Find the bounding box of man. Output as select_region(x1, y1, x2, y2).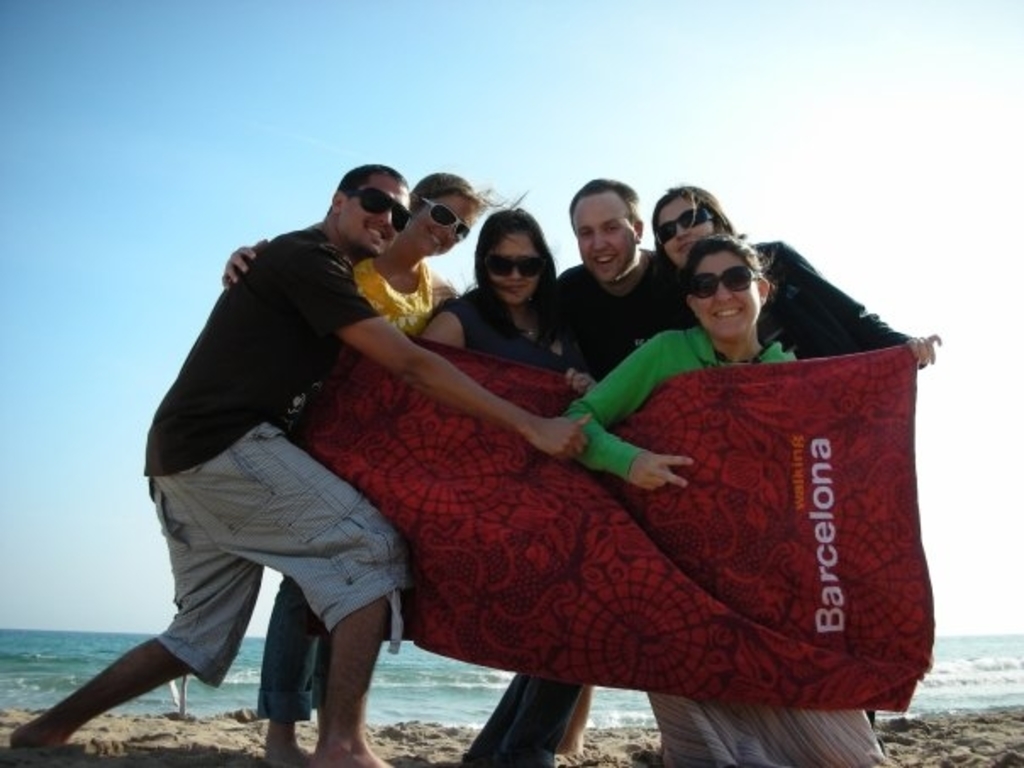
select_region(17, 164, 597, 763).
